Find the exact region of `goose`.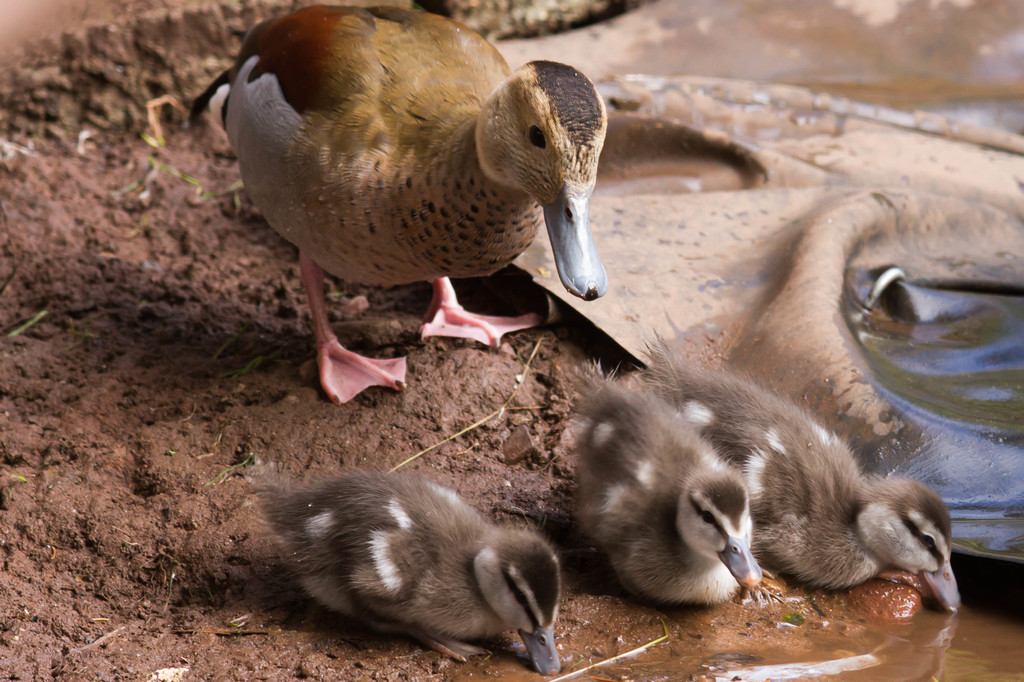
Exact region: crop(568, 380, 774, 610).
